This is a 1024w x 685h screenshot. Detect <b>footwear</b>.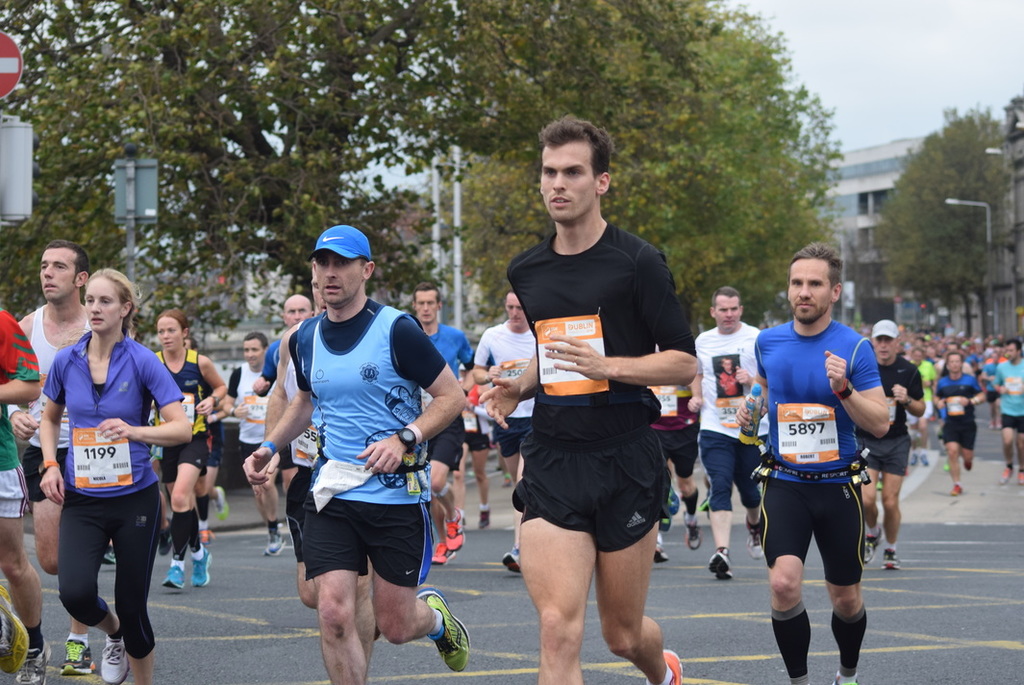
Rect(653, 538, 677, 566).
